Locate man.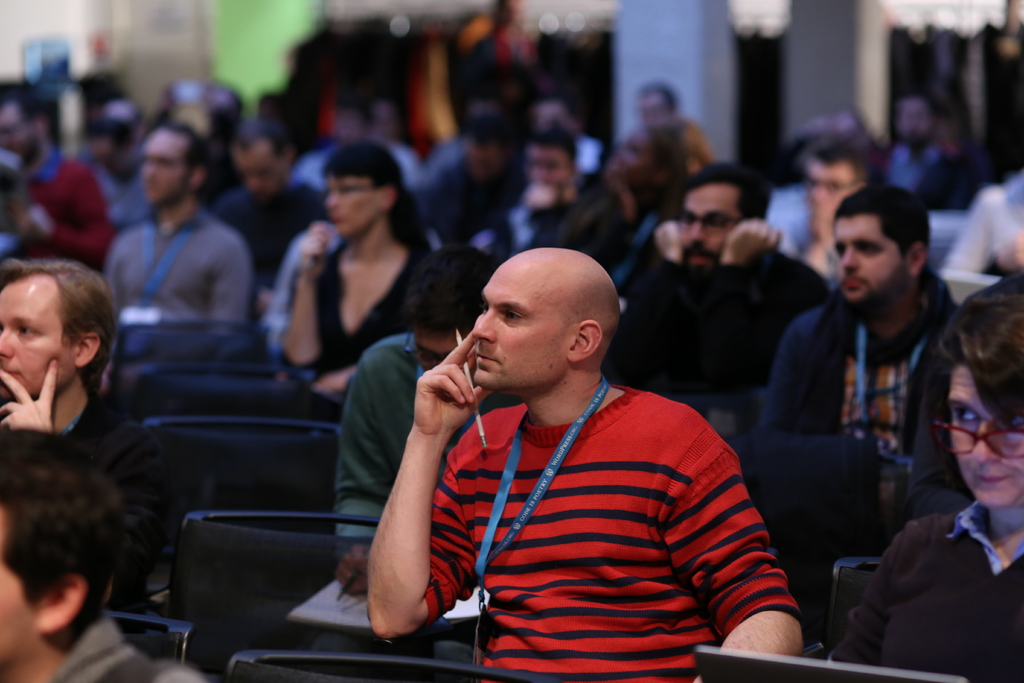
Bounding box: (left=769, top=188, right=979, bottom=523).
